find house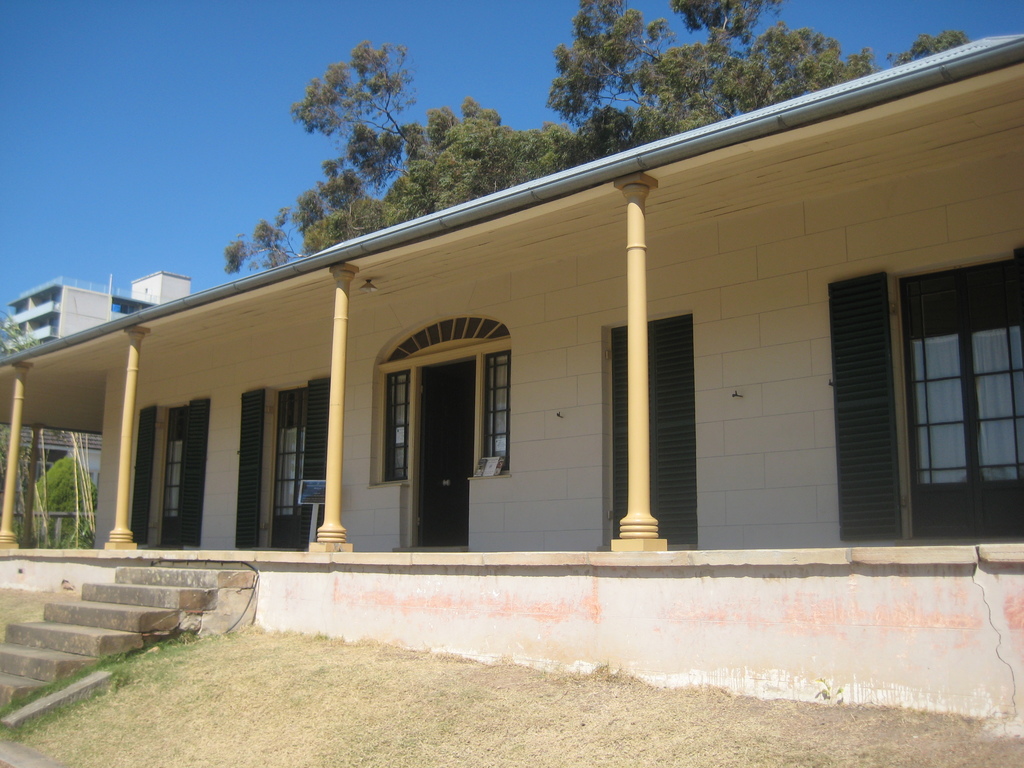
left=115, top=269, right=191, bottom=319
